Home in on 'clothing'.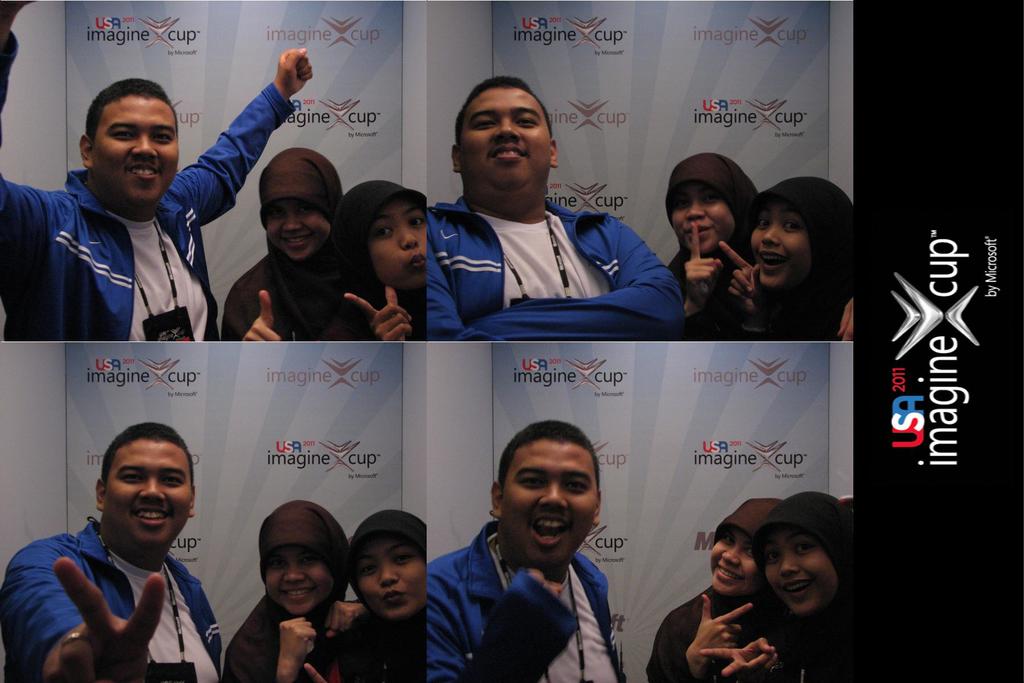
Homed in at select_region(0, 74, 291, 340).
